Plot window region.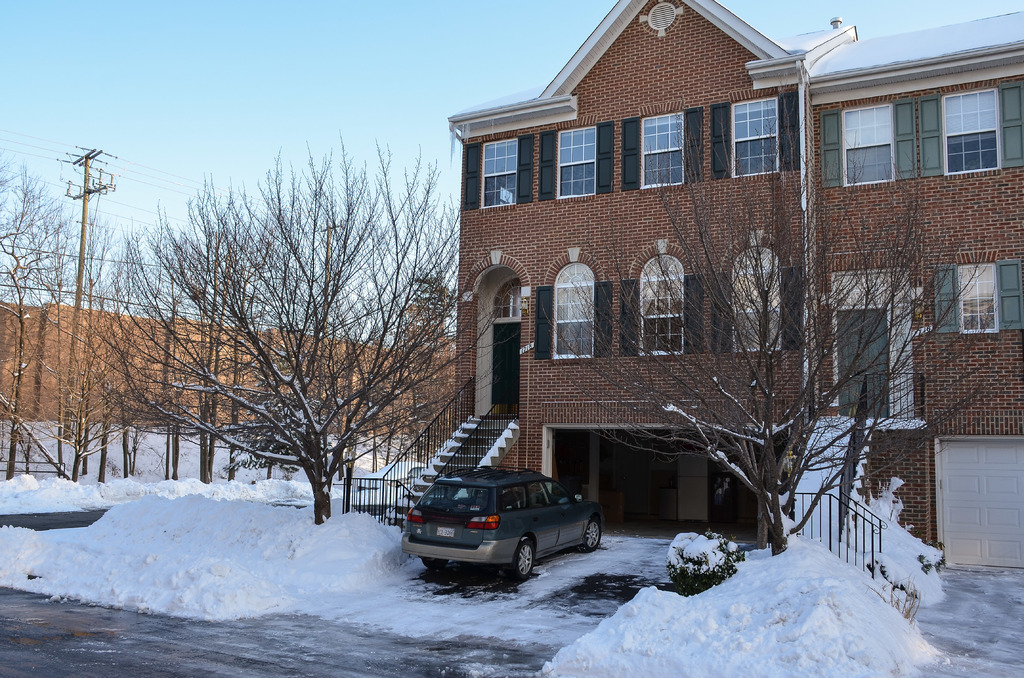
Plotted at Rect(842, 106, 897, 186).
